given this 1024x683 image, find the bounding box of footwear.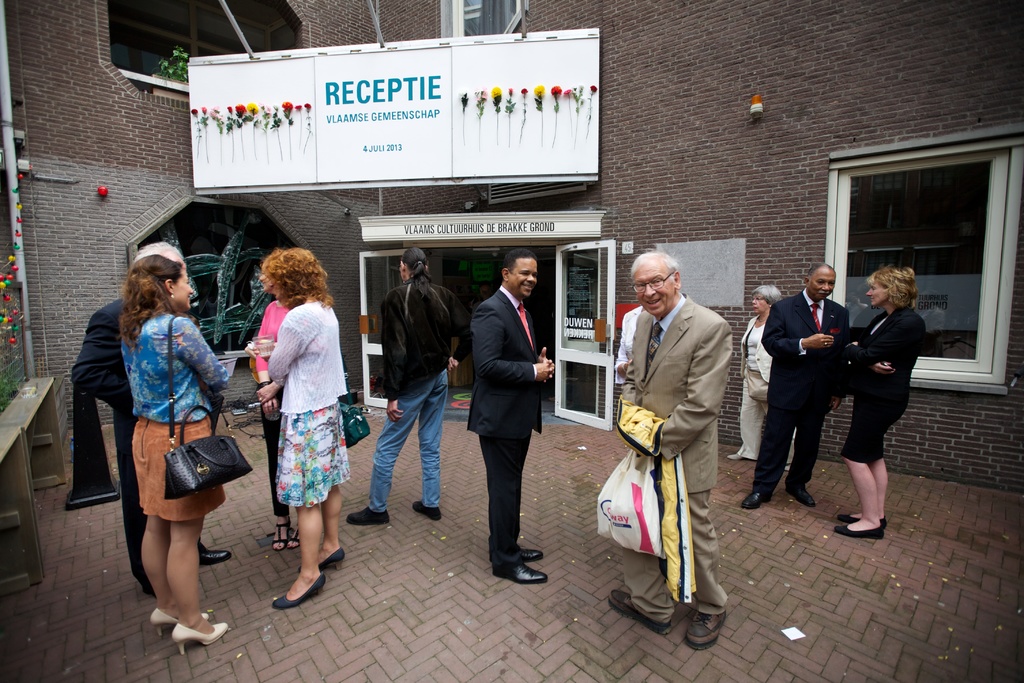
rect(149, 612, 213, 639).
